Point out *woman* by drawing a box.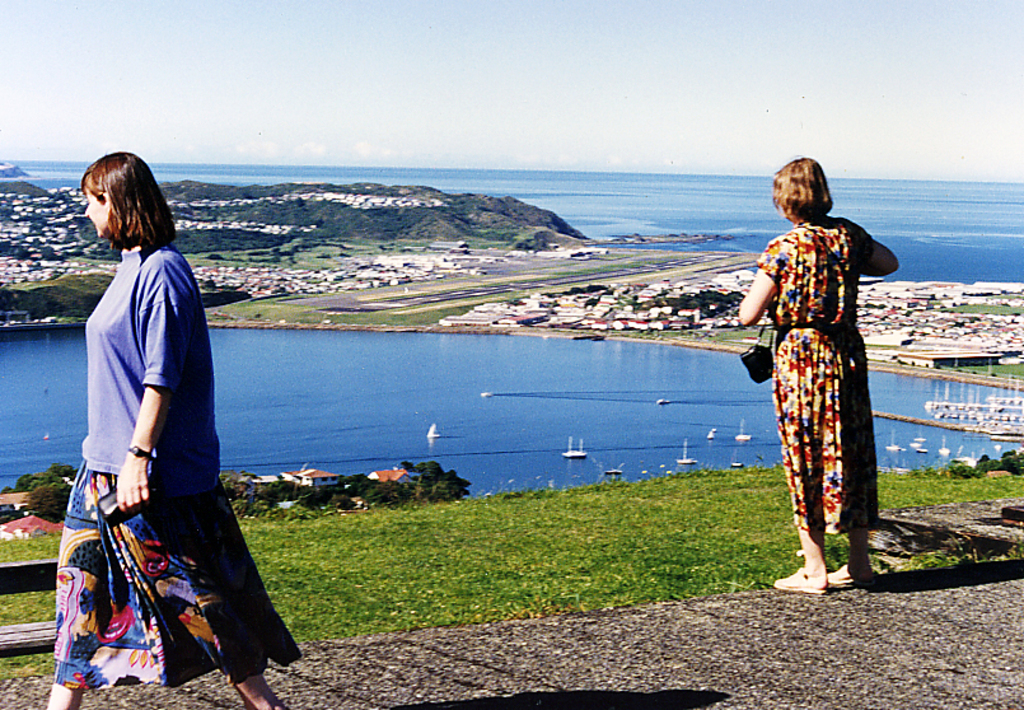
46:149:266:699.
